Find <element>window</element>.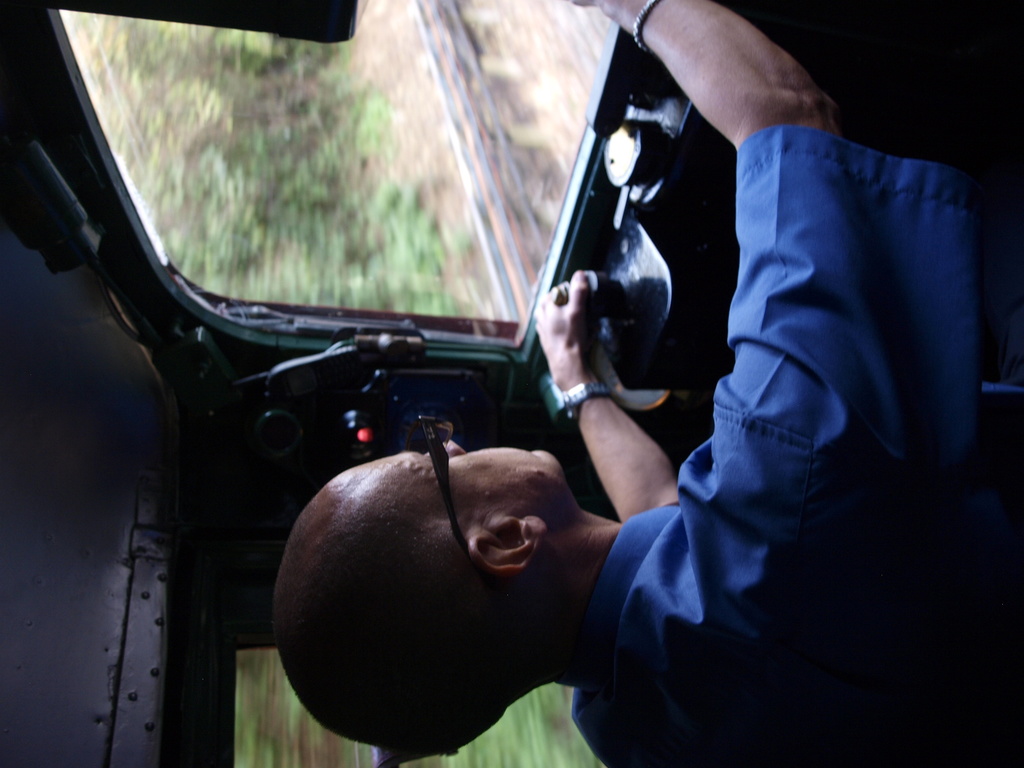
pyautogui.locateOnScreen(52, 0, 628, 365).
